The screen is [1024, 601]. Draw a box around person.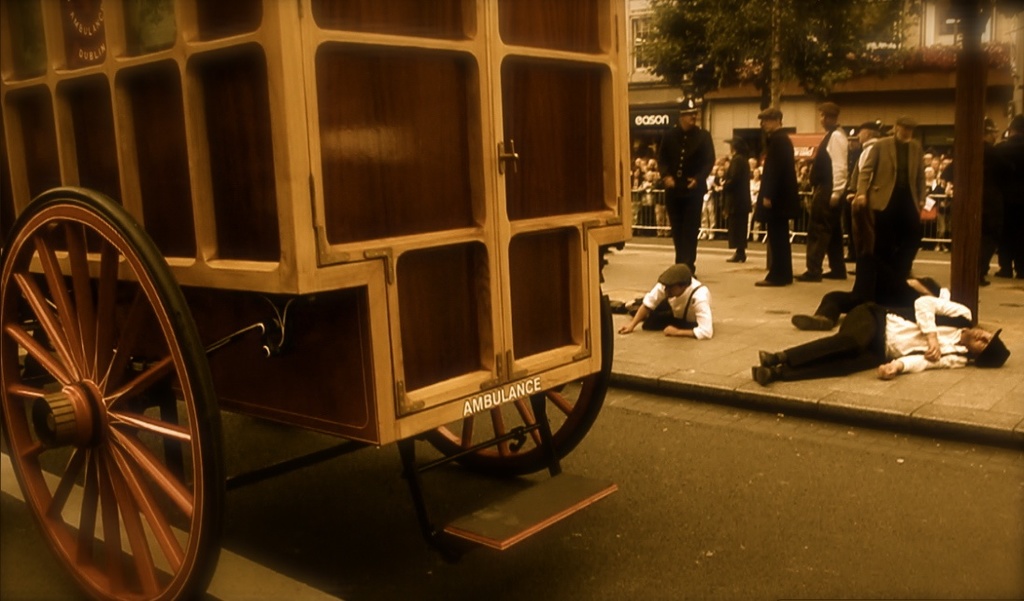
BBox(802, 99, 855, 280).
